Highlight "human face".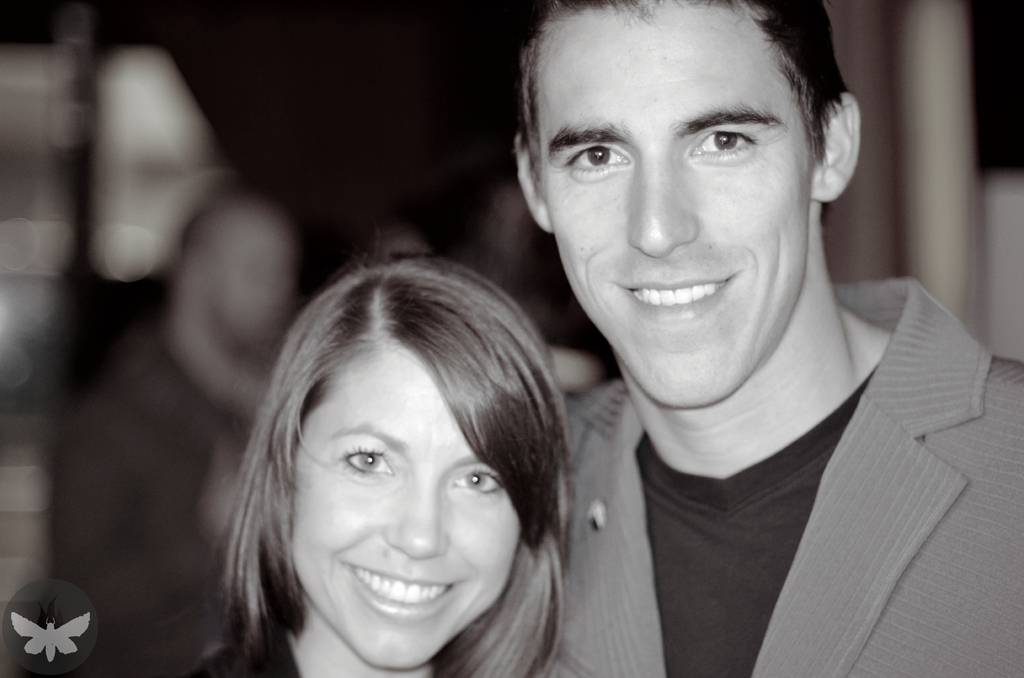
Highlighted region: 289/351/519/669.
